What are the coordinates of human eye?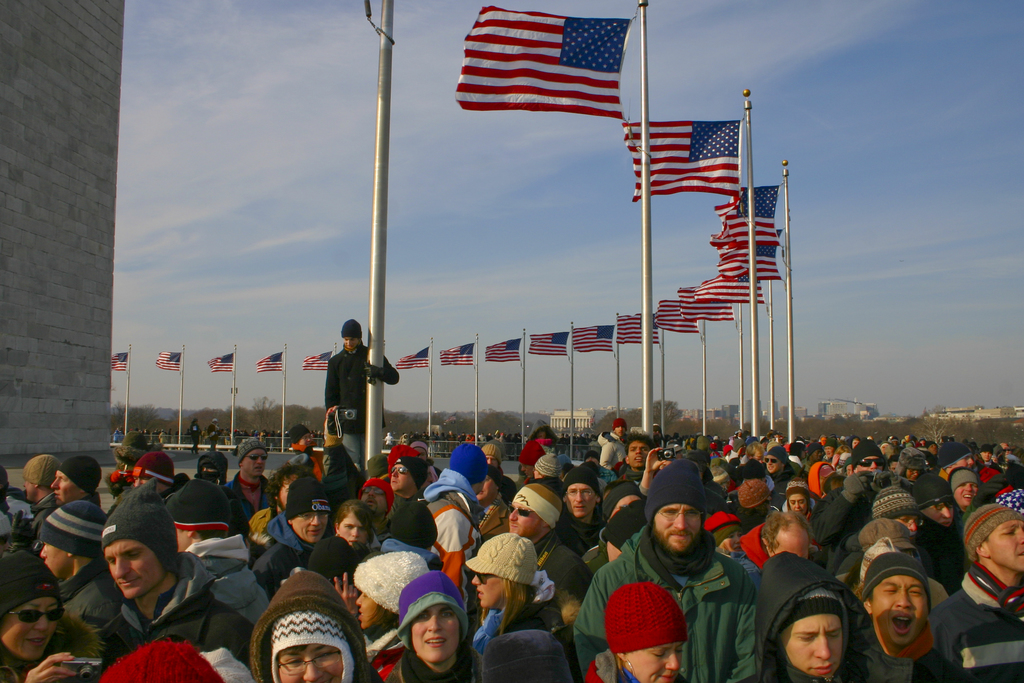
x1=345 y1=524 x2=354 y2=529.
